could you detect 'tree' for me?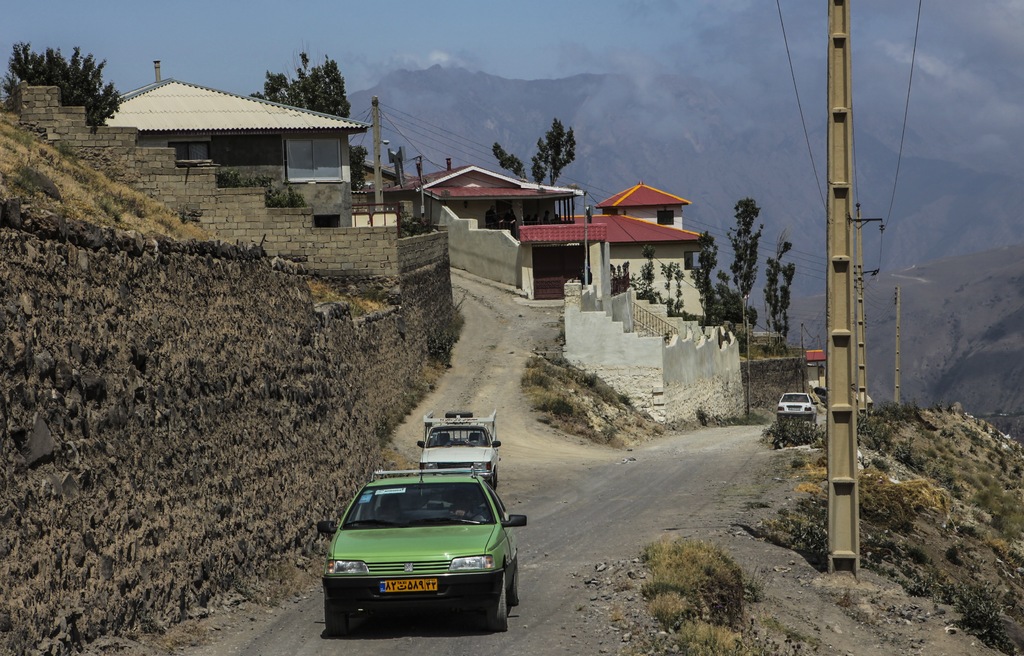
Detection result: [left=486, top=139, right=531, bottom=180].
